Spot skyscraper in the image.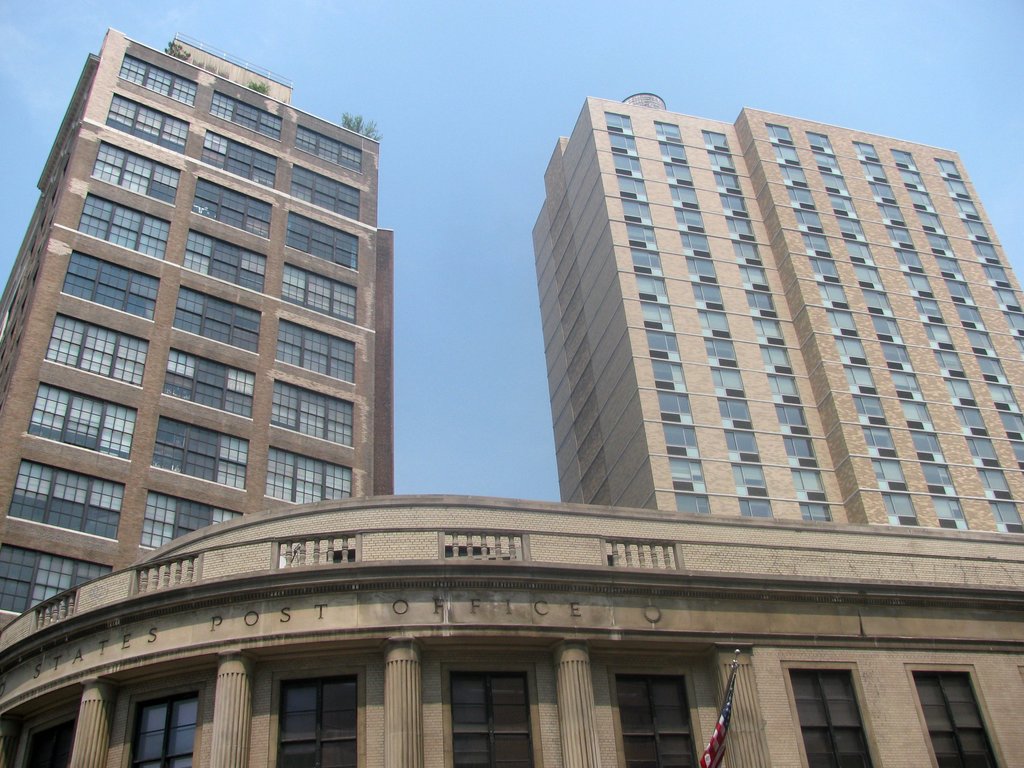
skyscraper found at l=500, t=117, r=1017, b=619.
